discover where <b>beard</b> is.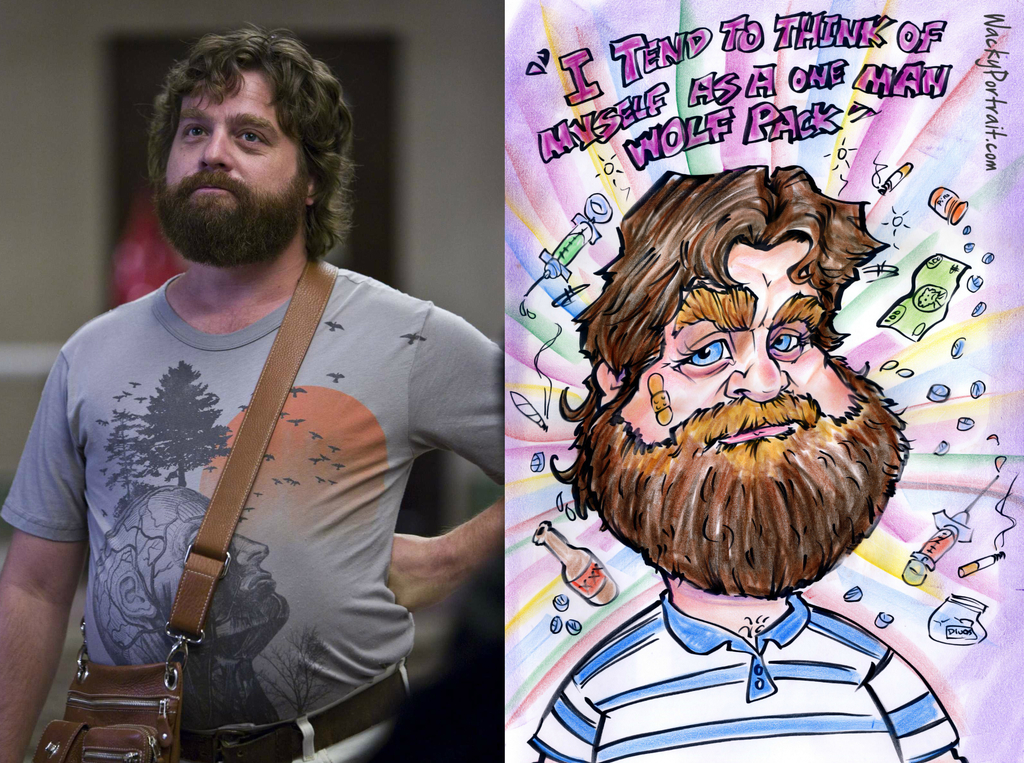
Discovered at 154 168 302 266.
